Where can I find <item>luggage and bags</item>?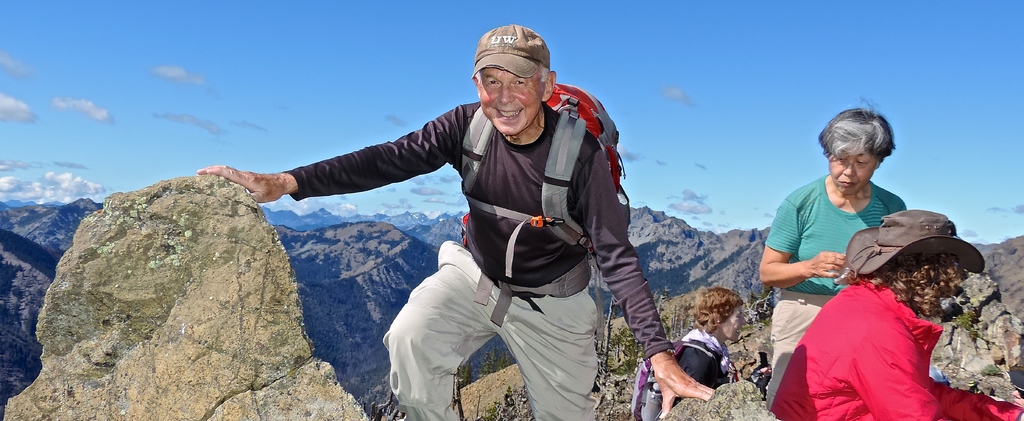
You can find it at left=454, top=84, right=624, bottom=333.
